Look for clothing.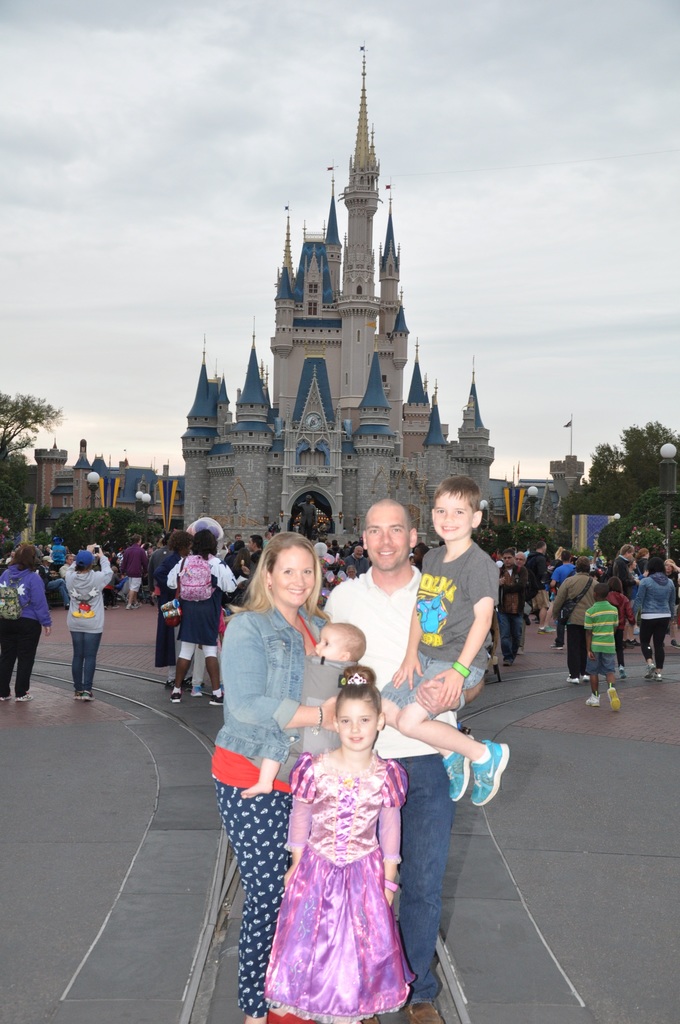
Found: 486/559/679/678.
